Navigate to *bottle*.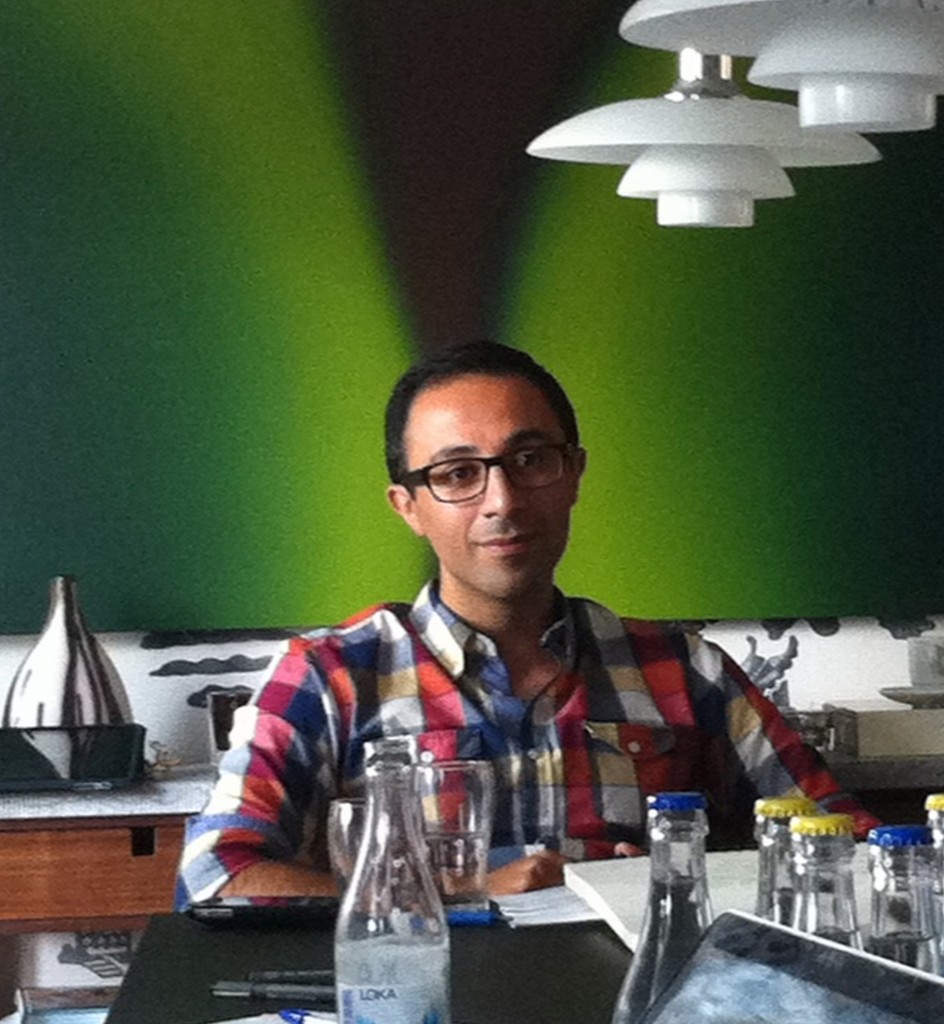
Navigation target: (left=875, top=828, right=943, bottom=977).
